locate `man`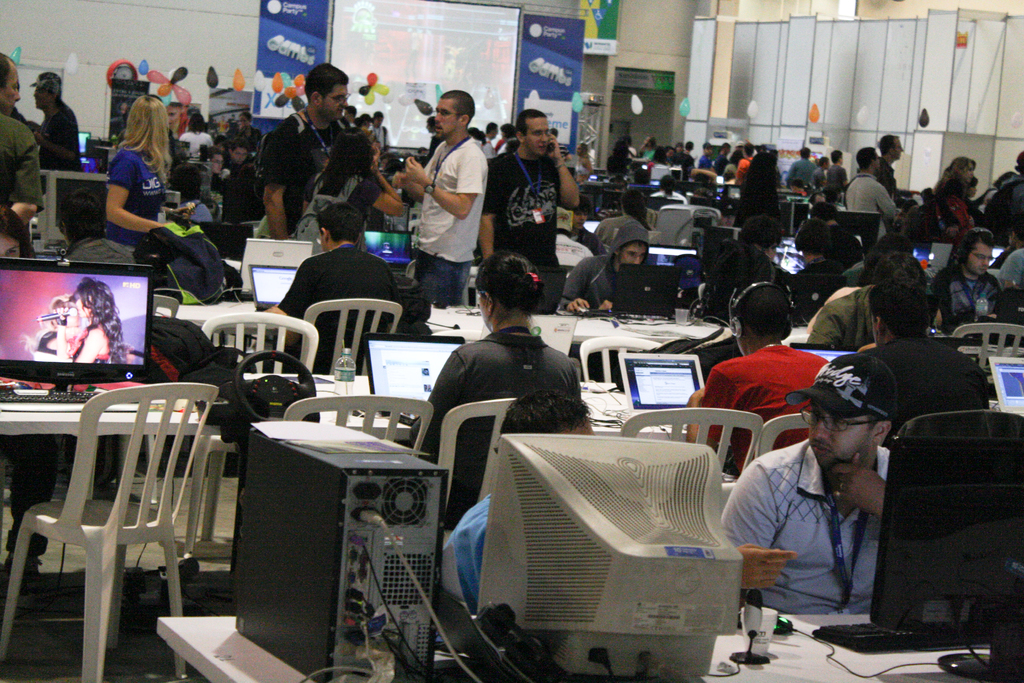
[371,111,391,151]
